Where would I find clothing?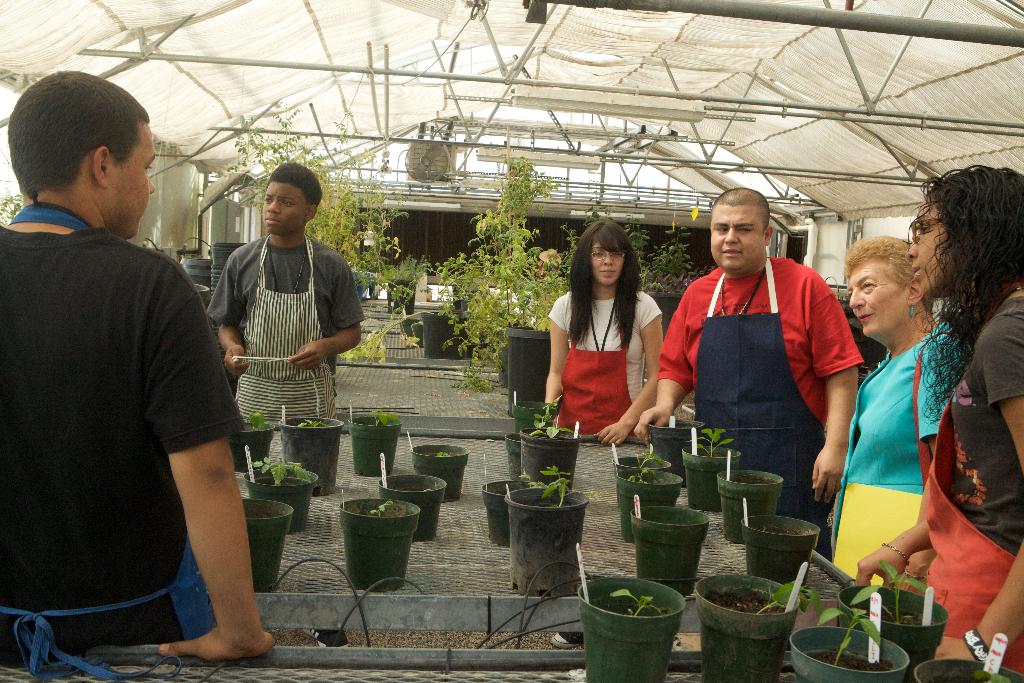
At bbox(924, 291, 1023, 676).
